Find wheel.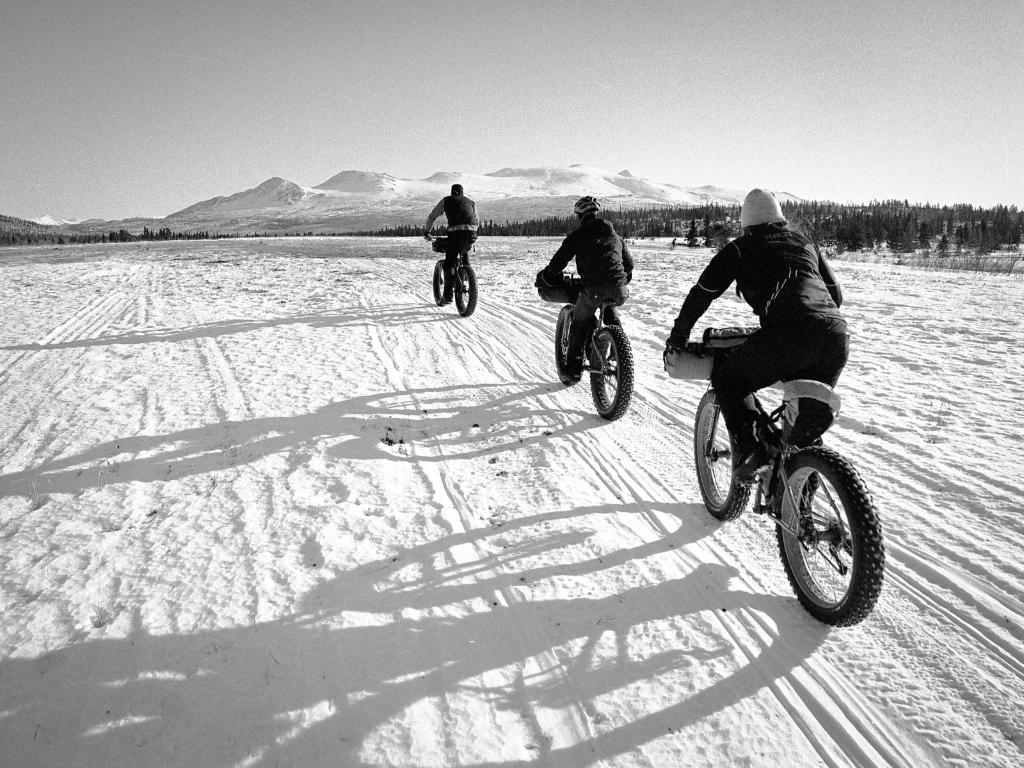
box=[555, 307, 588, 393].
